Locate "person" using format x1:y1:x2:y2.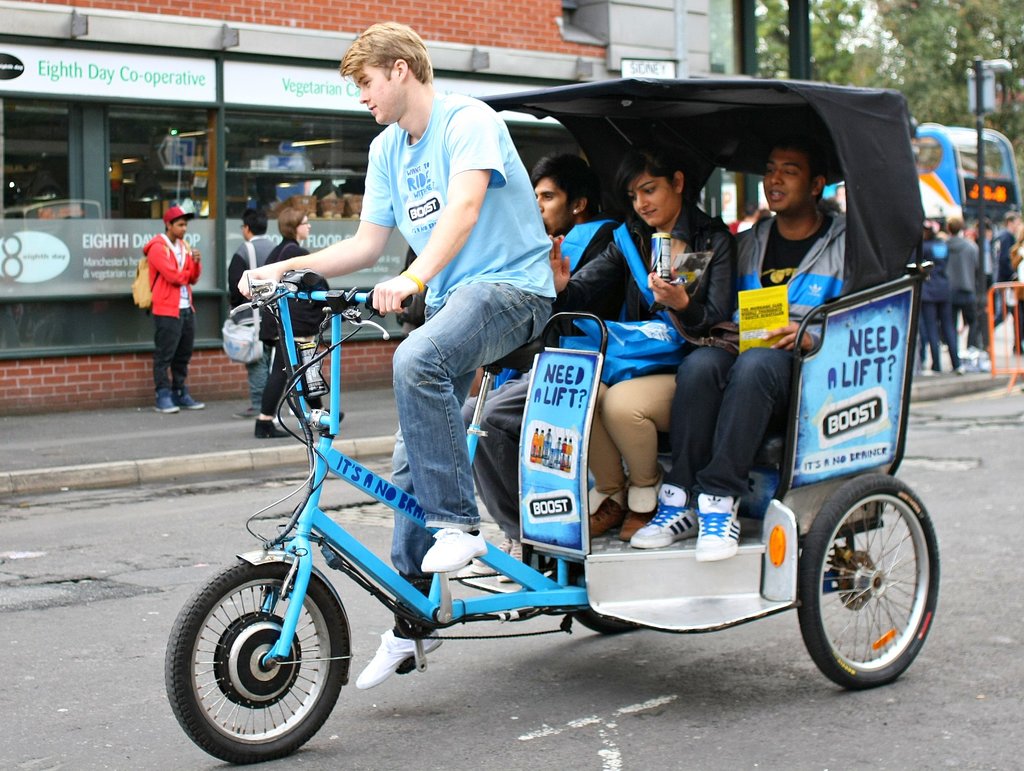
220:216:284:413.
